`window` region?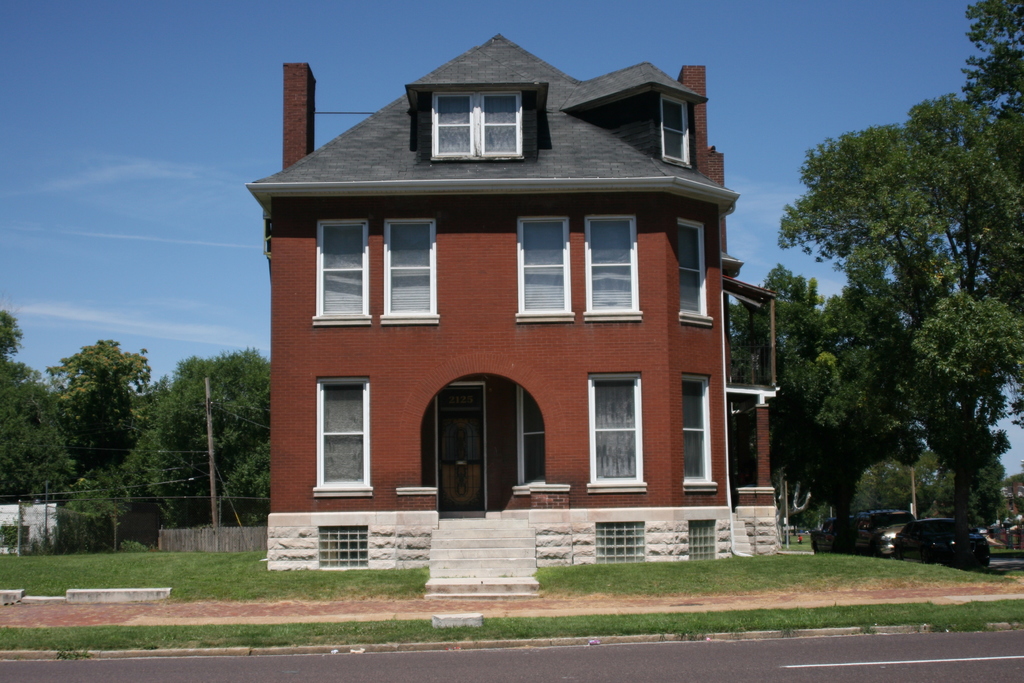
l=589, t=215, r=637, b=313
